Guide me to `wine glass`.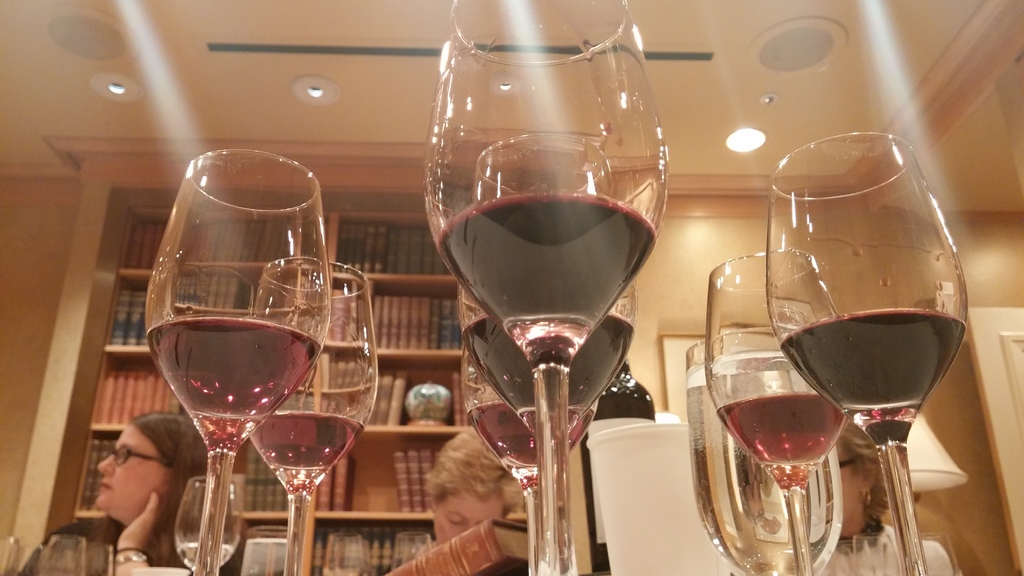
Guidance: region(461, 363, 595, 575).
